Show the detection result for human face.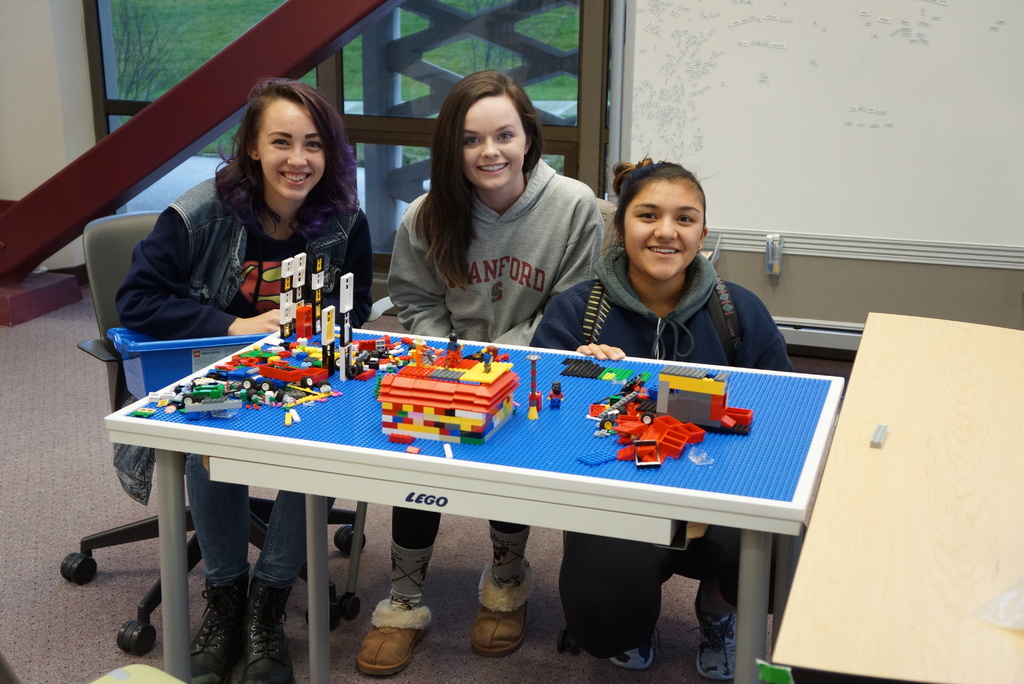
rect(623, 174, 701, 277).
